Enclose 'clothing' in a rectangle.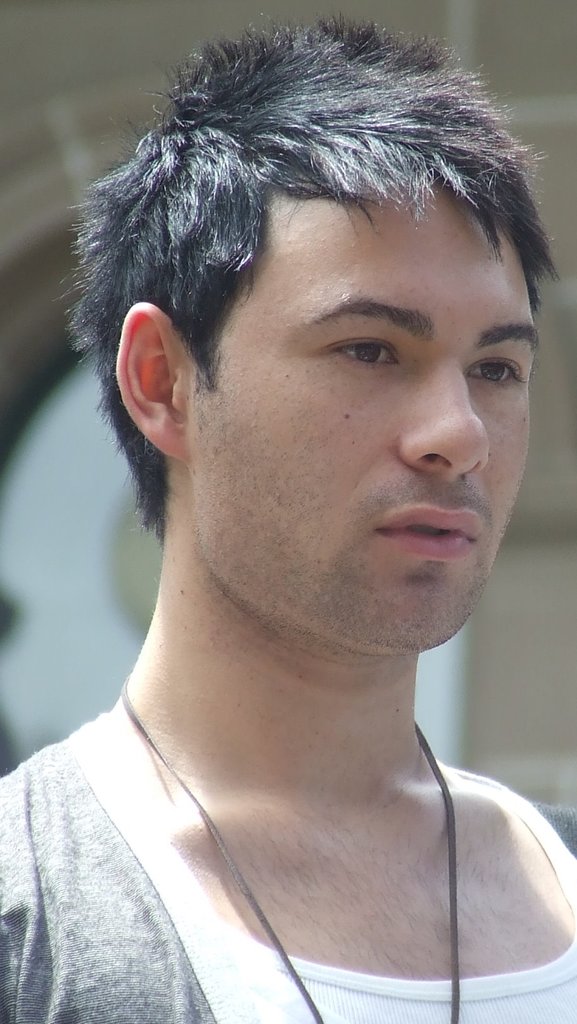
[55, 696, 576, 1006].
